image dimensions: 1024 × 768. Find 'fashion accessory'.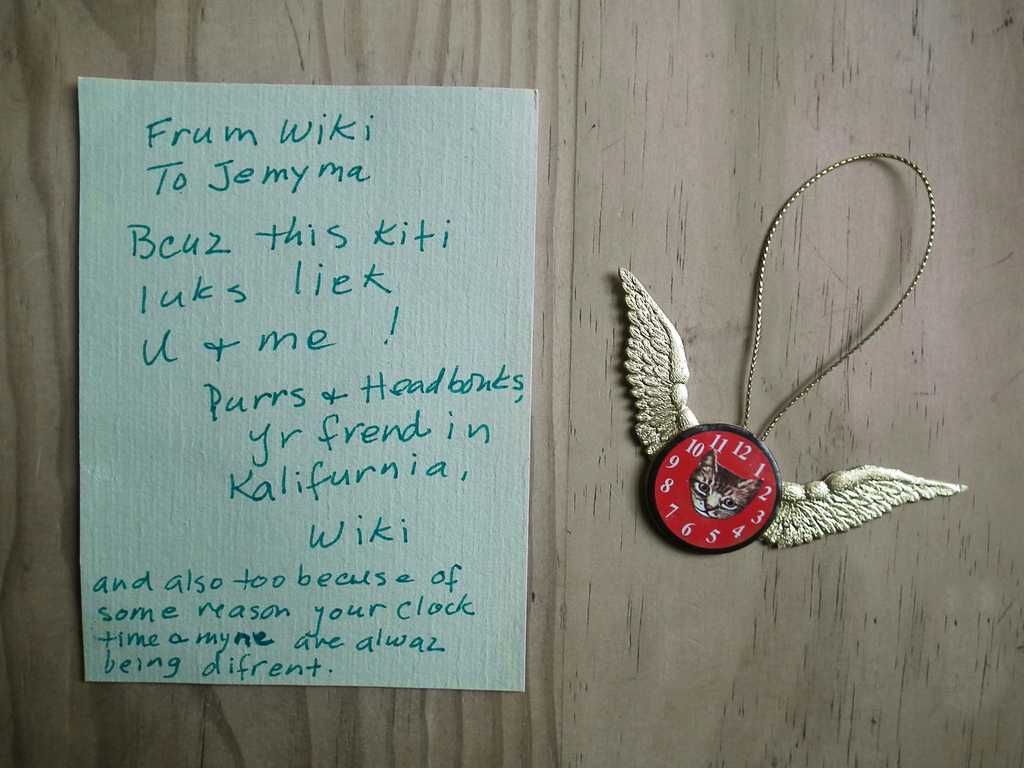
(619,154,976,552).
